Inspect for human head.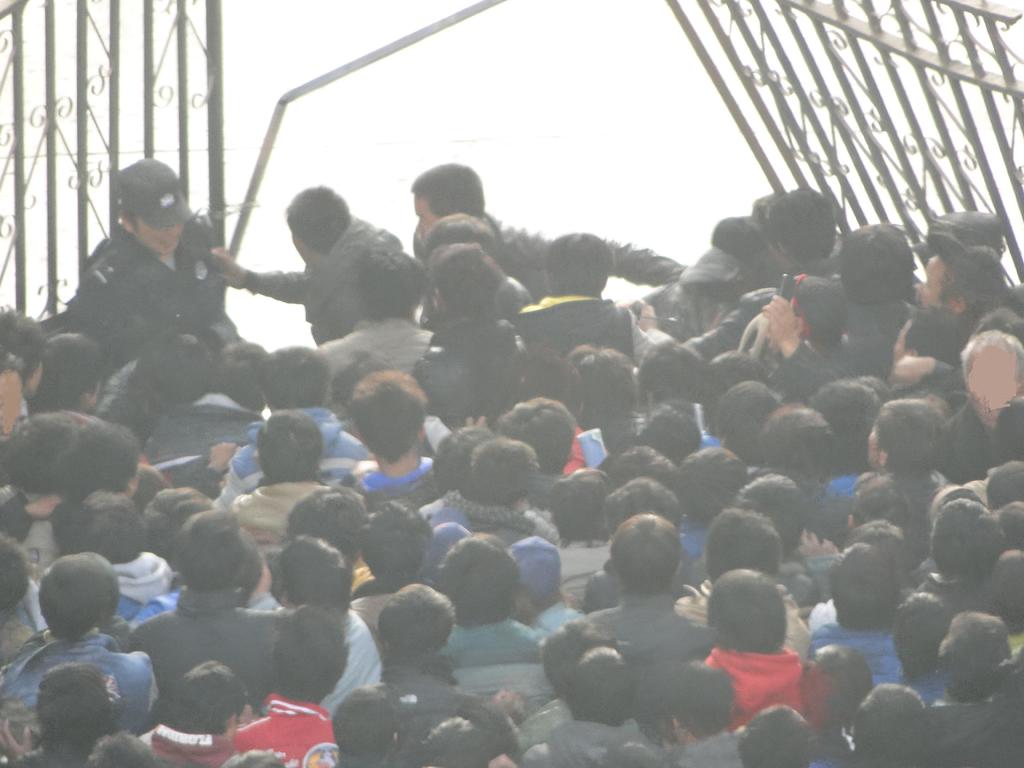
Inspection: region(41, 549, 116, 632).
